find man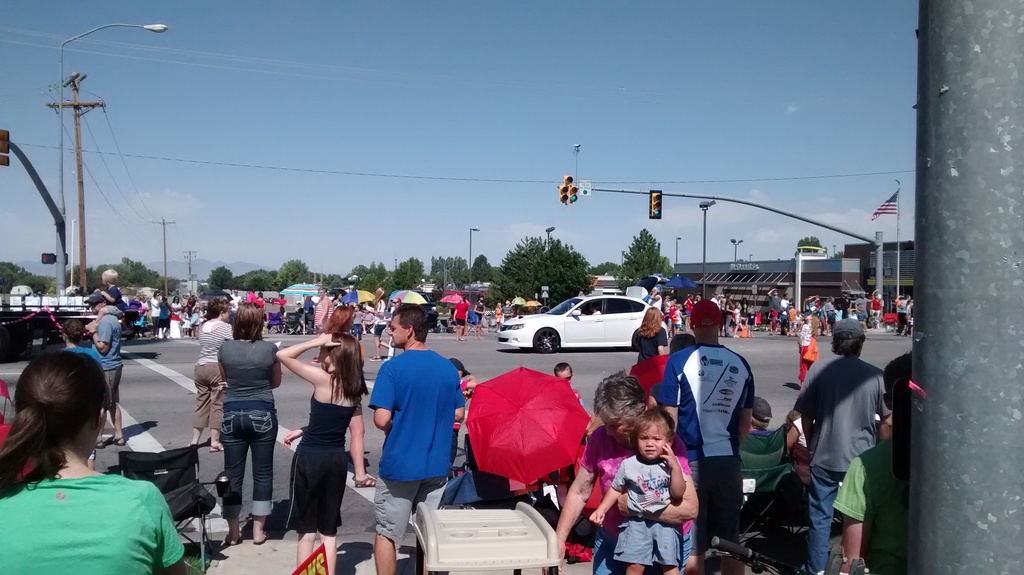
(660,302,753,574)
